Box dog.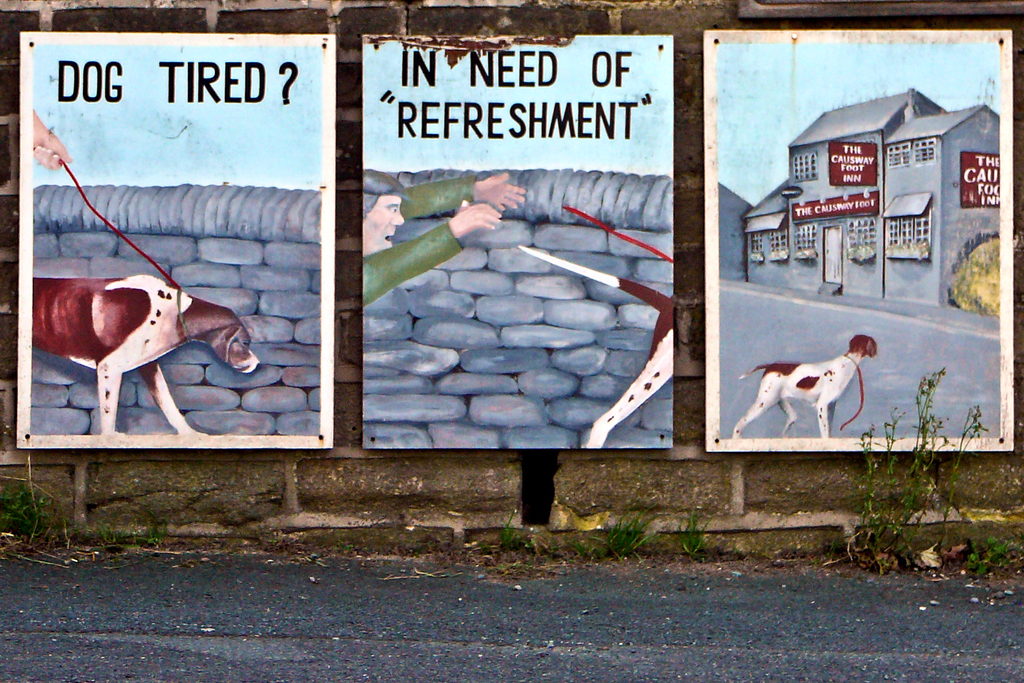
[36, 274, 260, 436].
